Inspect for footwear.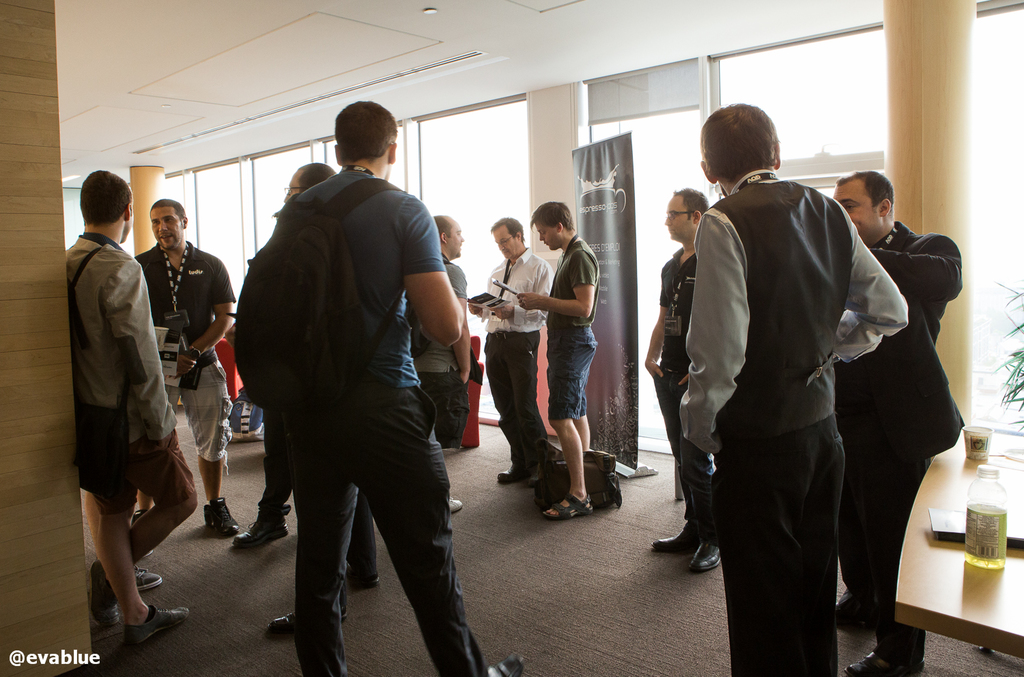
Inspection: 349 572 388 583.
